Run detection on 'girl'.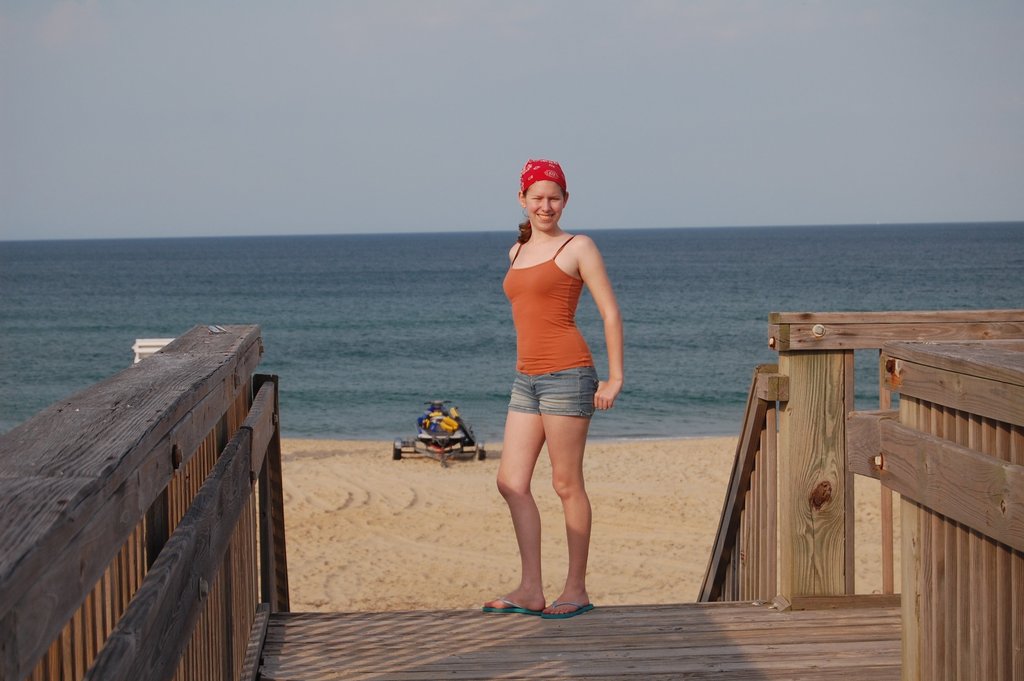
Result: (x1=484, y1=158, x2=624, y2=613).
